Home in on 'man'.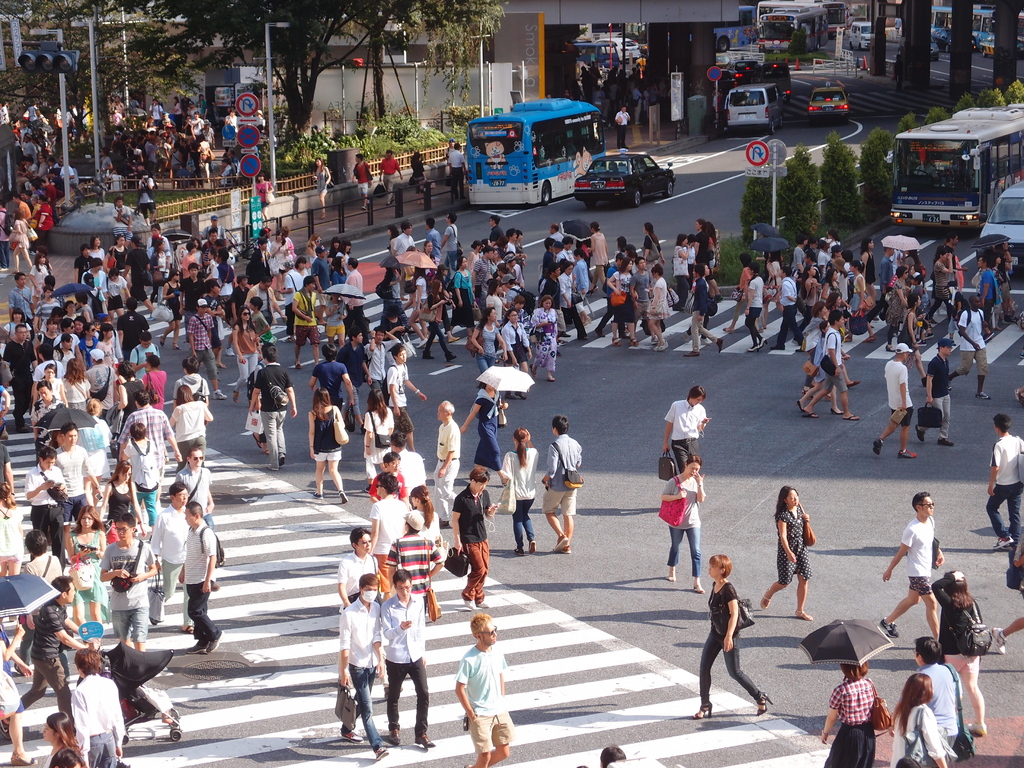
Homed in at 541 414 584 552.
